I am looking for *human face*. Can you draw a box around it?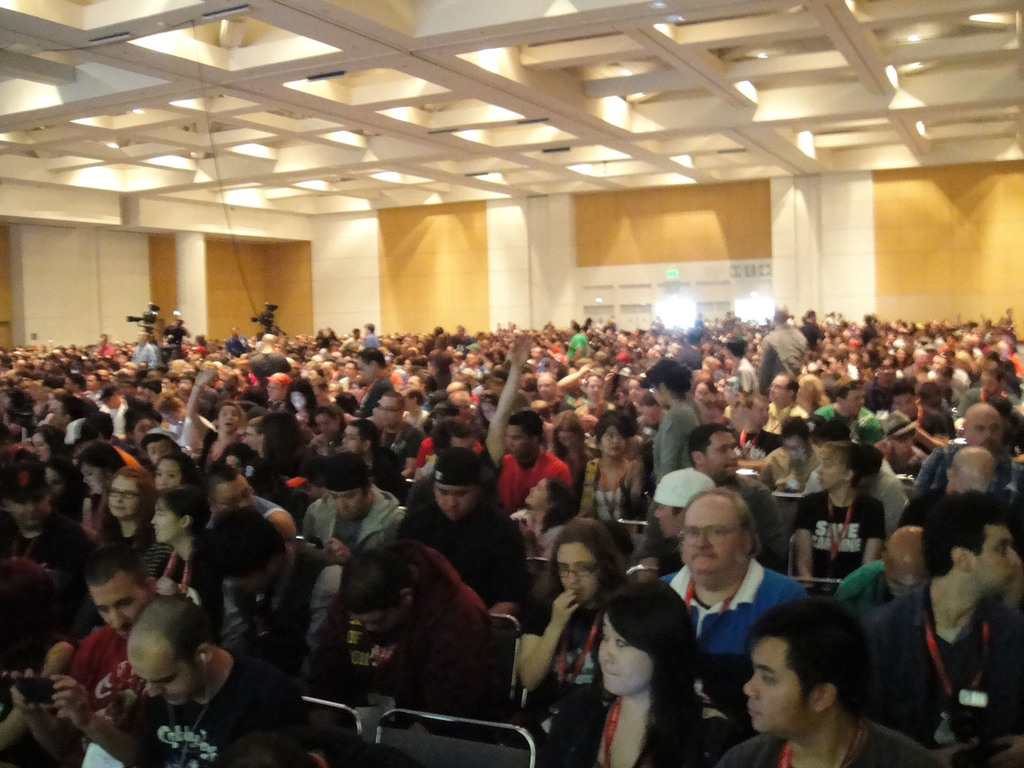
Sure, the bounding box is [left=963, top=524, right=1023, bottom=592].
